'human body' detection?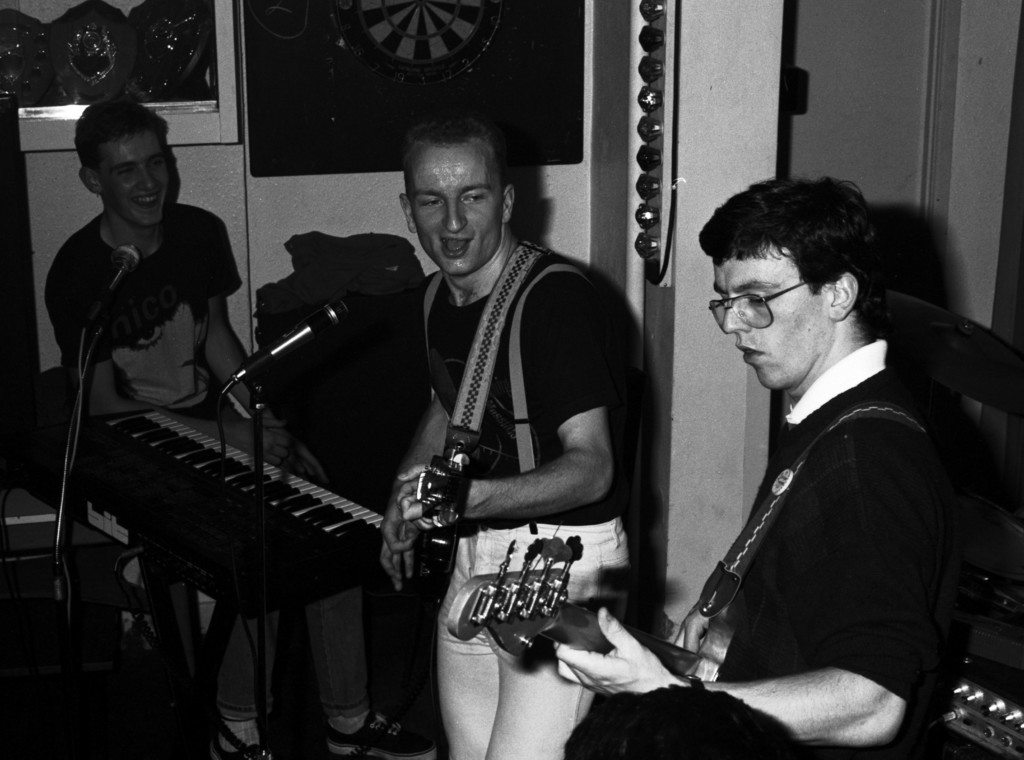
locate(377, 117, 644, 700)
